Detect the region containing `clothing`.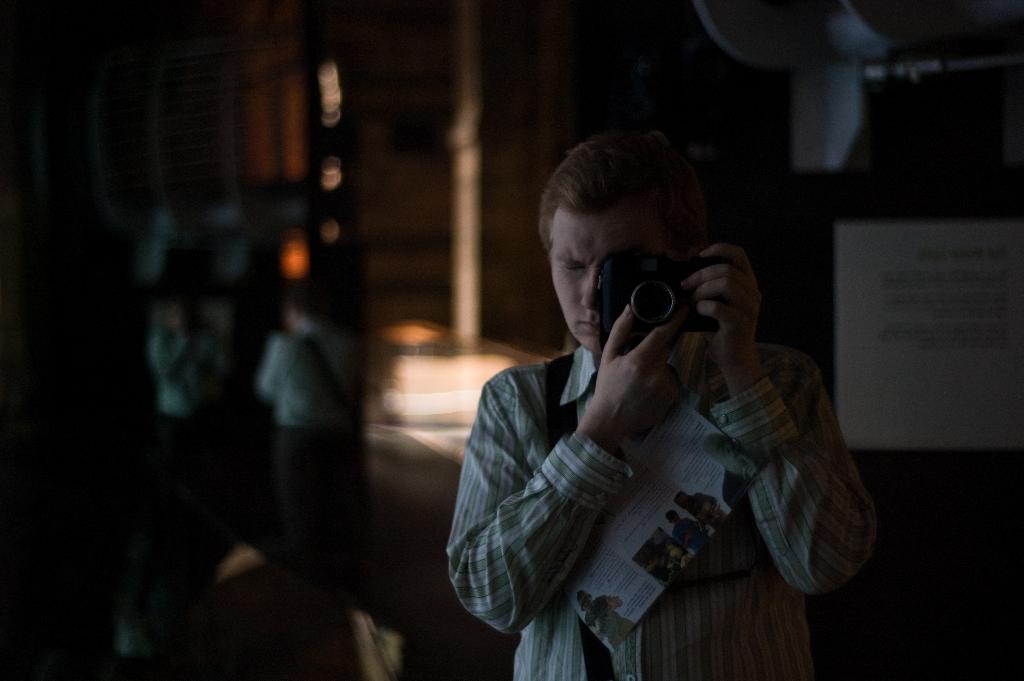
(x1=454, y1=251, x2=848, y2=668).
